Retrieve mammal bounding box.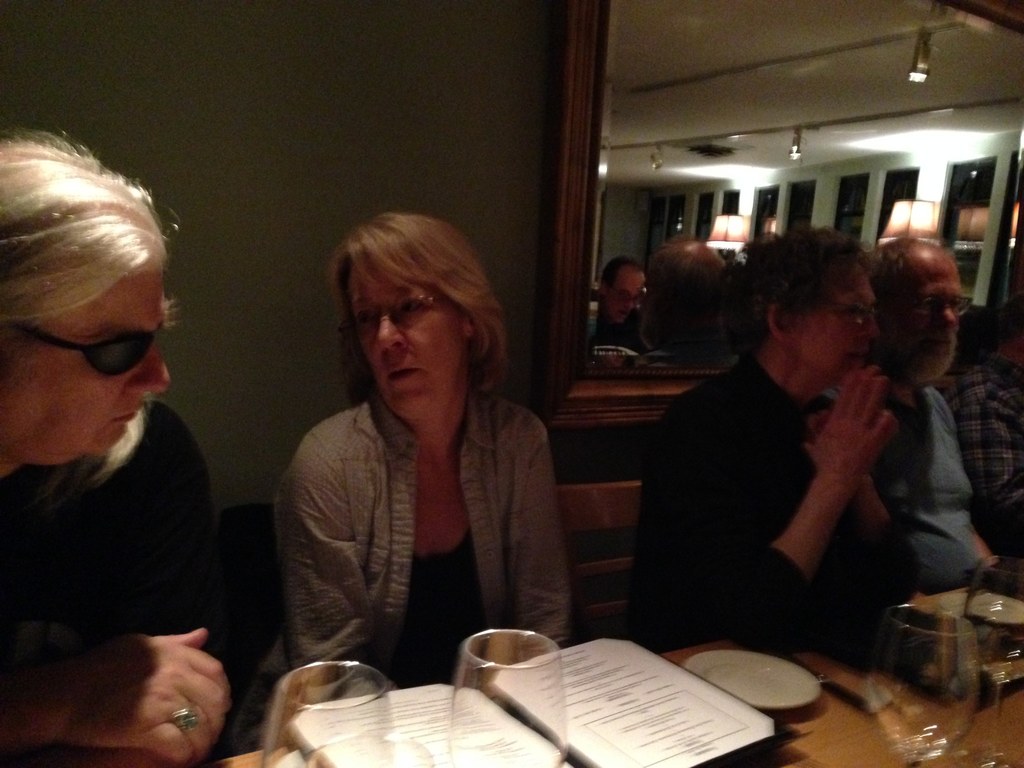
Bounding box: left=237, top=196, right=548, bottom=741.
